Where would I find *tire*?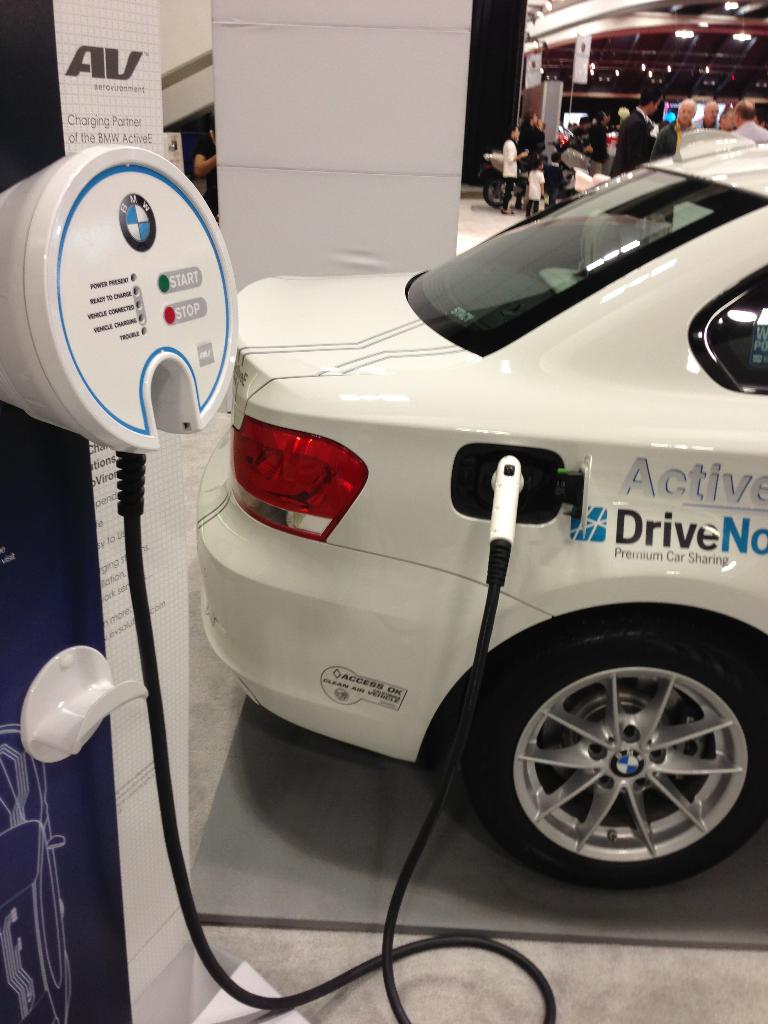
At <bbox>452, 620, 767, 896</bbox>.
